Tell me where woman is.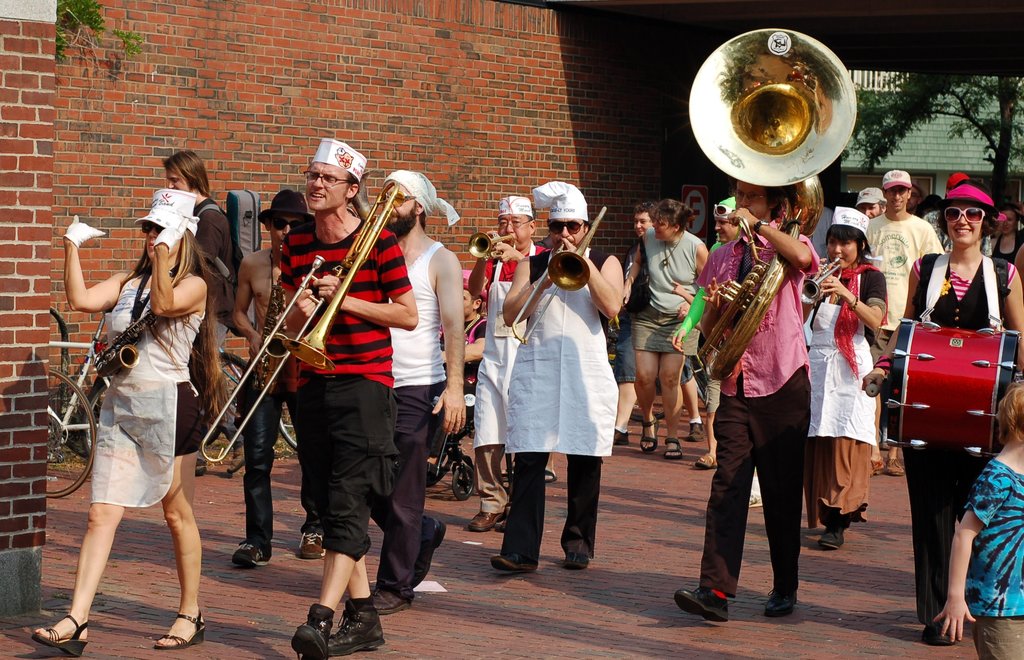
woman is at <bbox>890, 168, 1007, 639</bbox>.
